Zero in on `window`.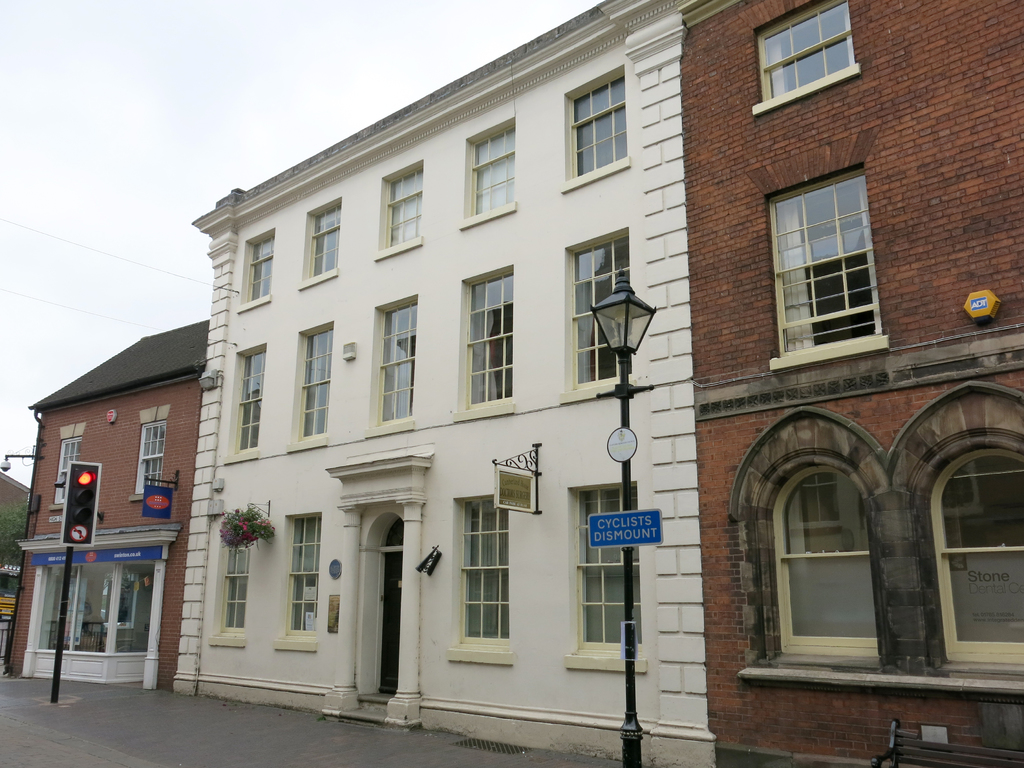
Zeroed in: region(367, 295, 420, 435).
